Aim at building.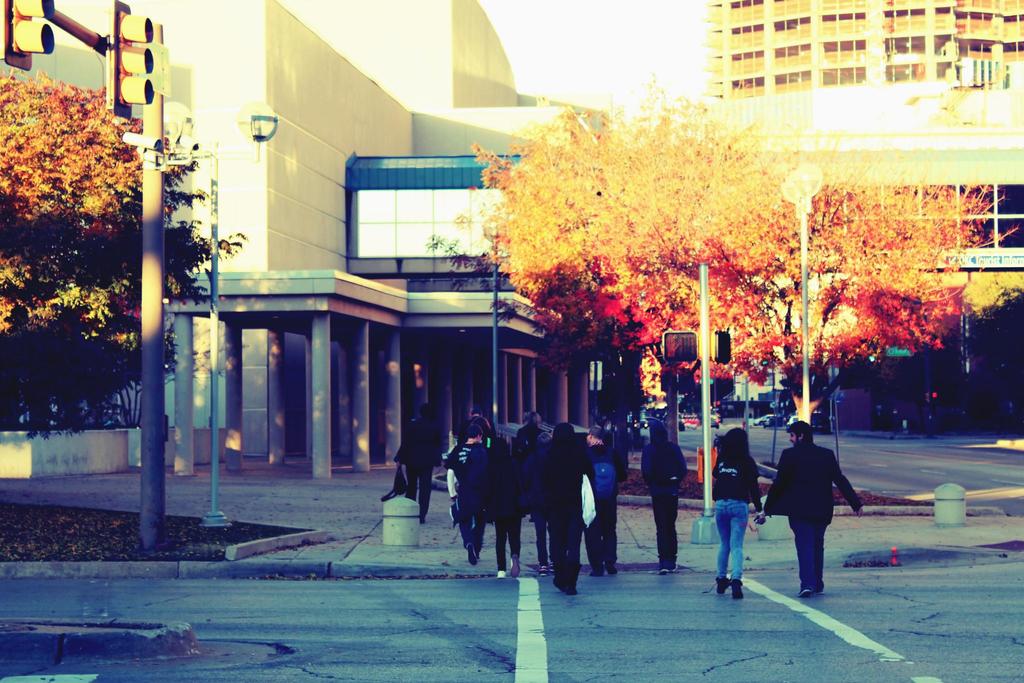
Aimed at select_region(713, 5, 1018, 95).
